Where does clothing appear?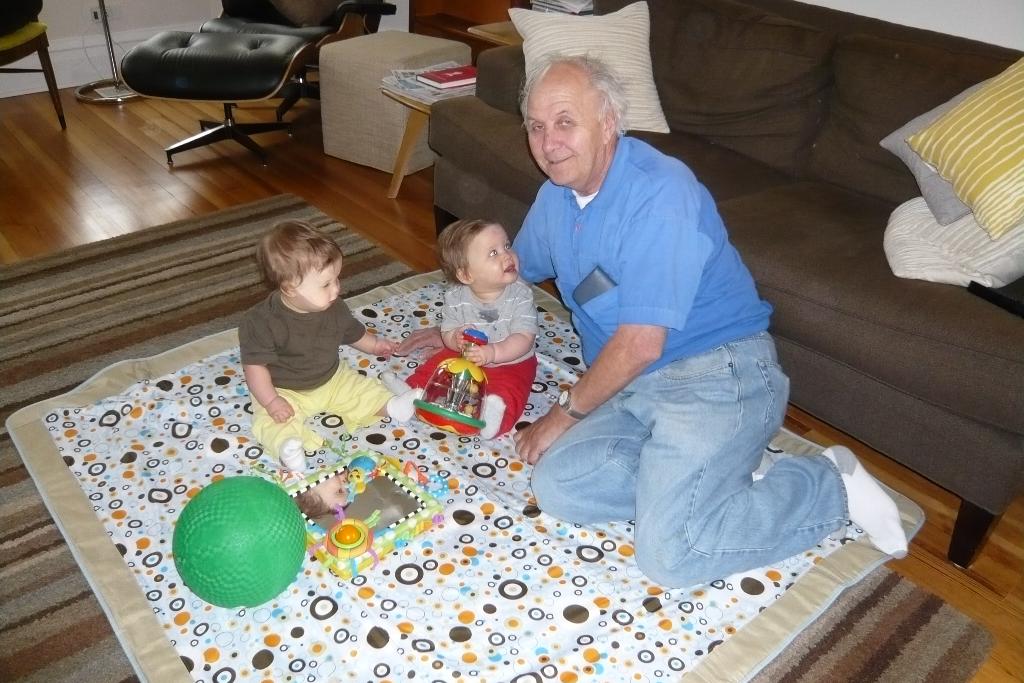
Appears at BBox(404, 279, 538, 431).
